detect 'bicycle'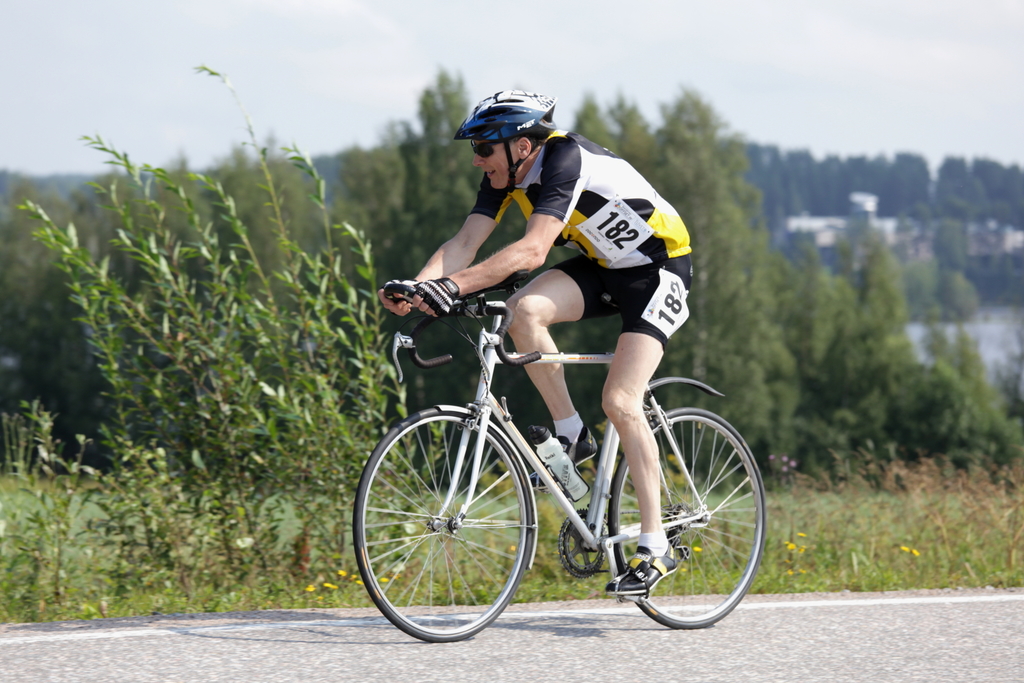
crop(355, 286, 774, 643)
